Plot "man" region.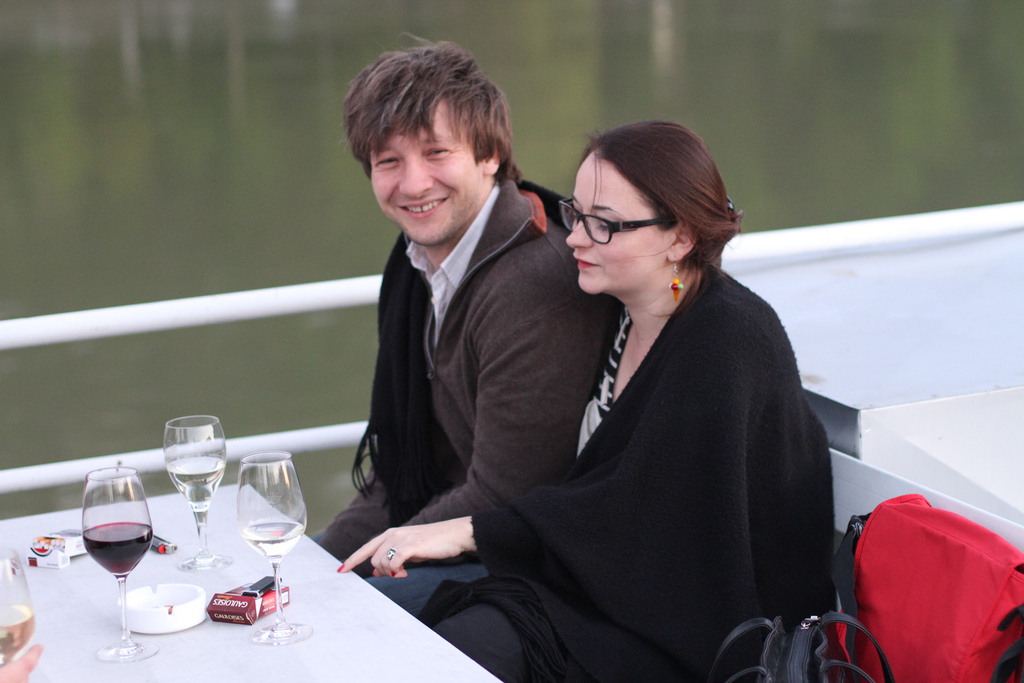
Plotted at Rect(327, 63, 626, 623).
